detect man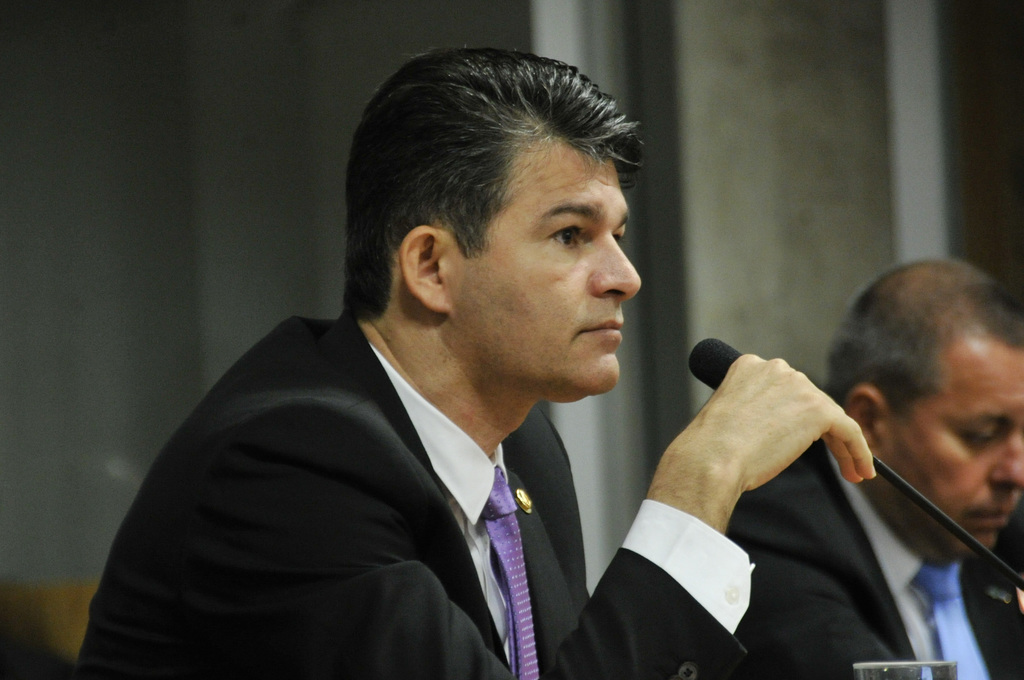
(79,79,792,663)
